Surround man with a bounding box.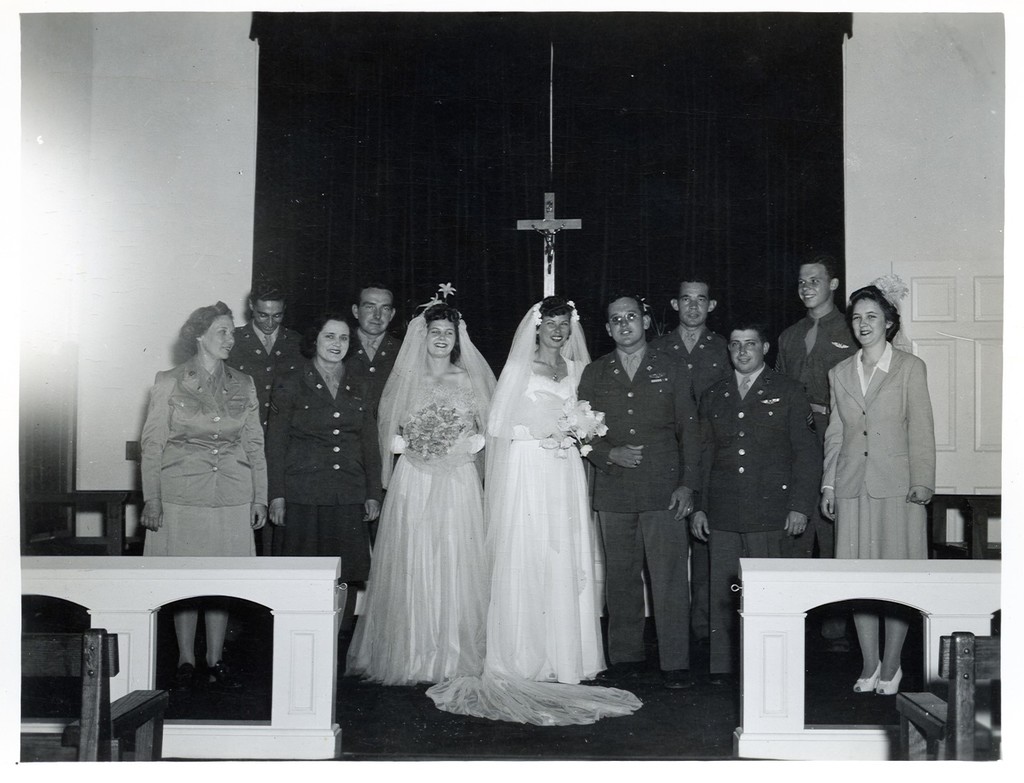
{"left": 646, "top": 280, "right": 735, "bottom": 404}.
